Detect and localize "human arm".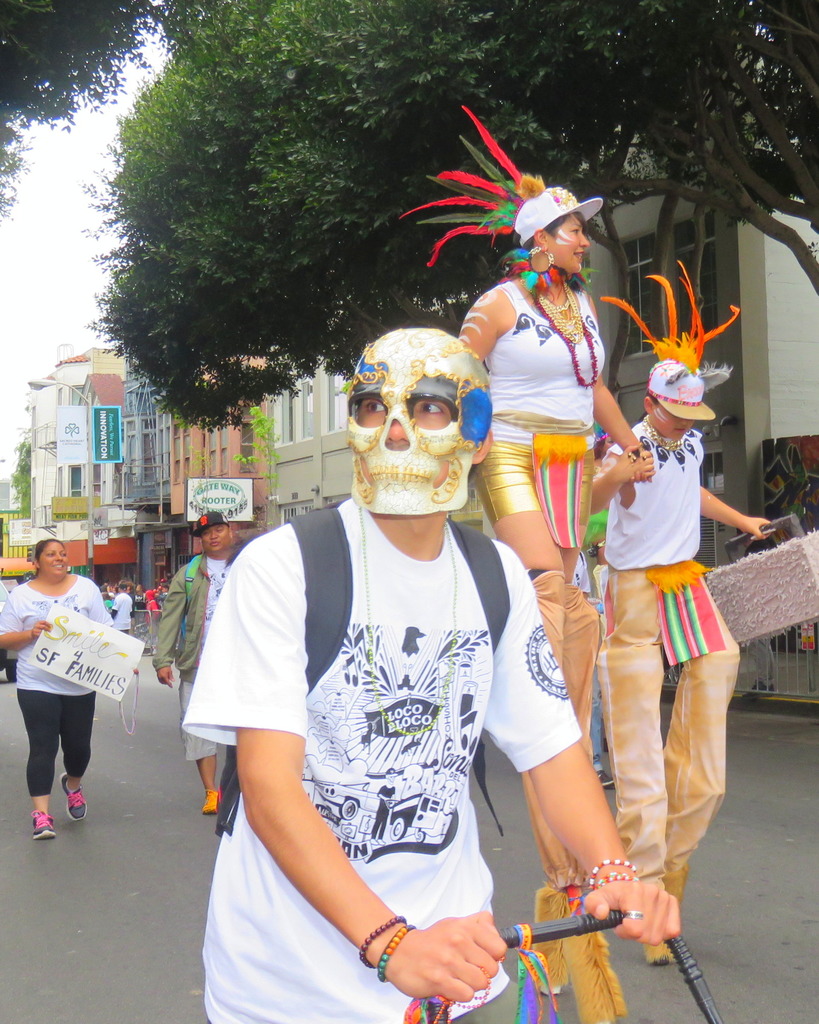
Localized at box(150, 557, 189, 684).
